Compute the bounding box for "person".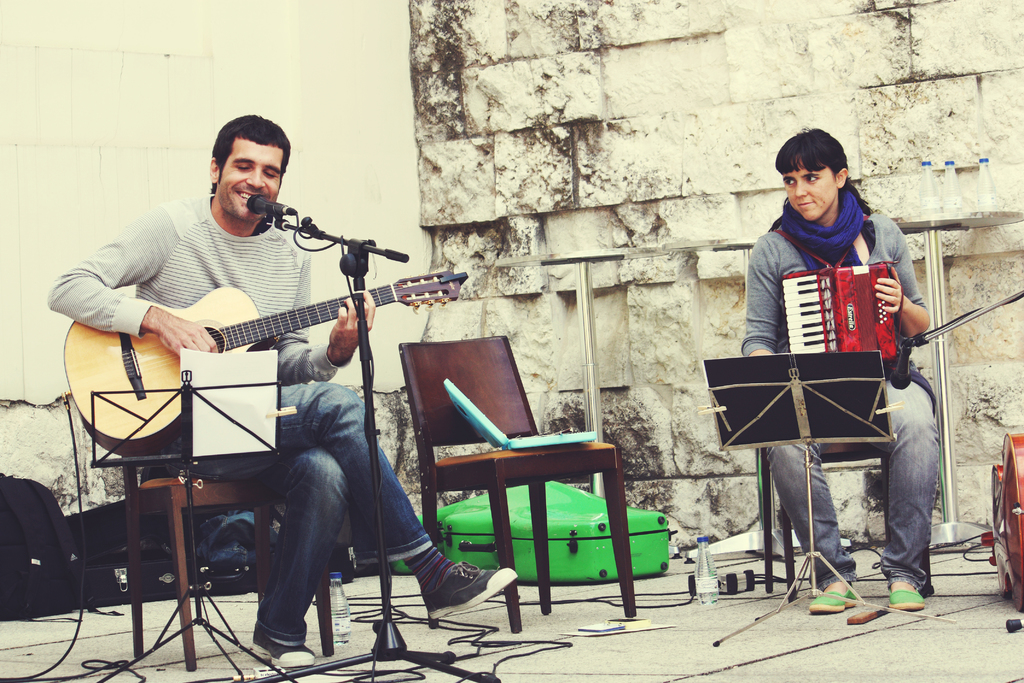
pyautogui.locateOnScreen(739, 129, 940, 609).
